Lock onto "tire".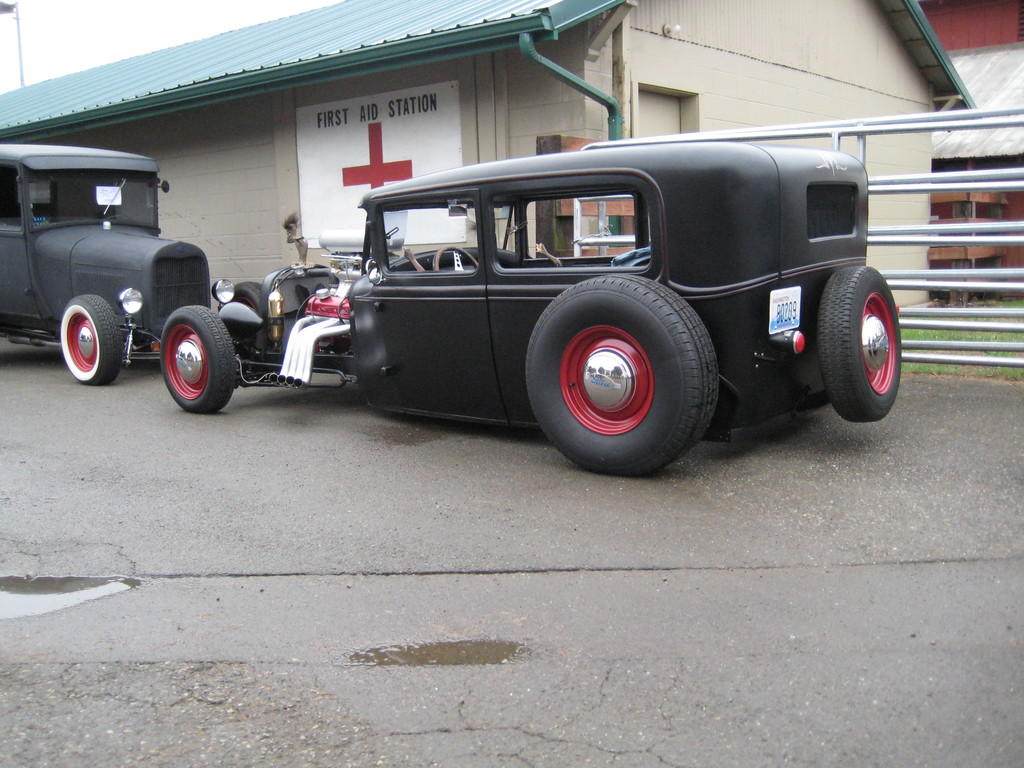
Locked: [x1=232, y1=282, x2=264, y2=314].
